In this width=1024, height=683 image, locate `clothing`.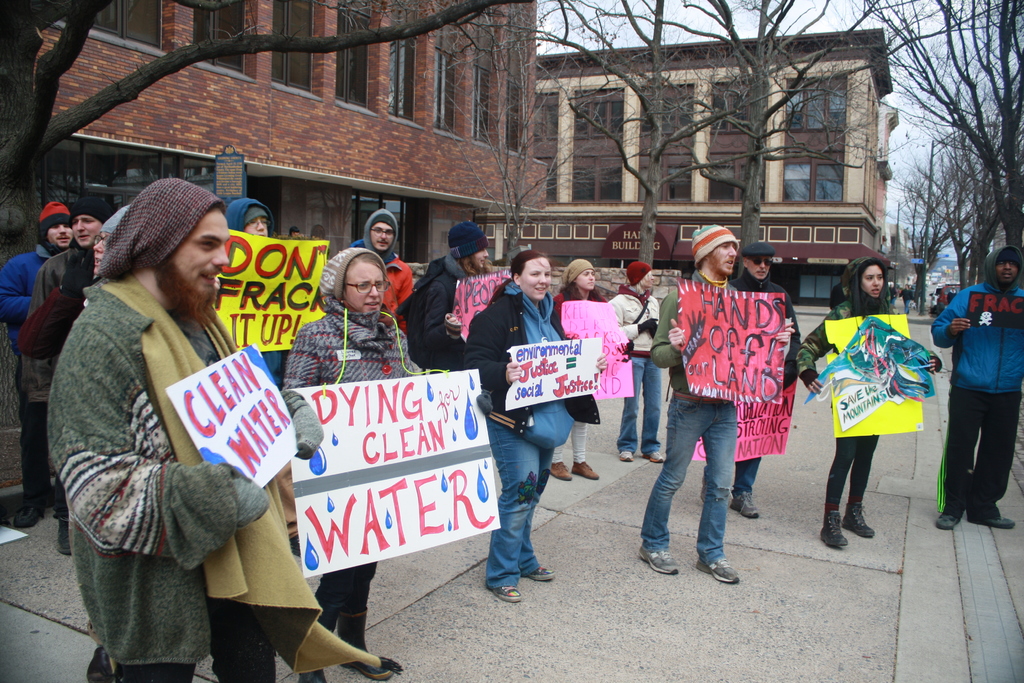
Bounding box: (899, 284, 912, 312).
